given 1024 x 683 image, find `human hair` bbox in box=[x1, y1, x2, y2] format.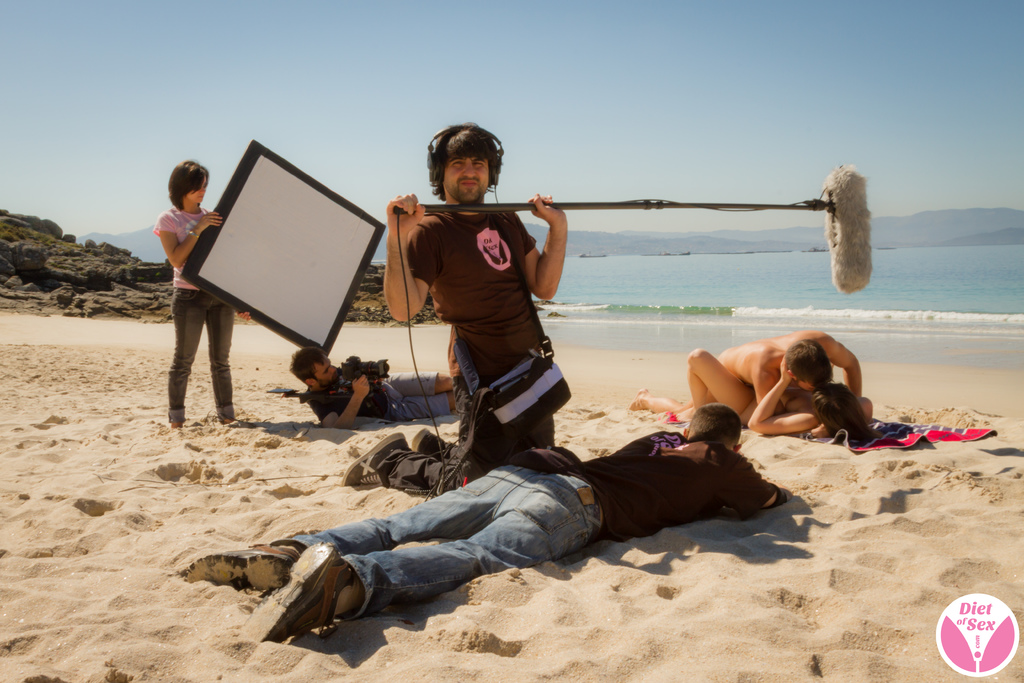
box=[804, 382, 868, 437].
